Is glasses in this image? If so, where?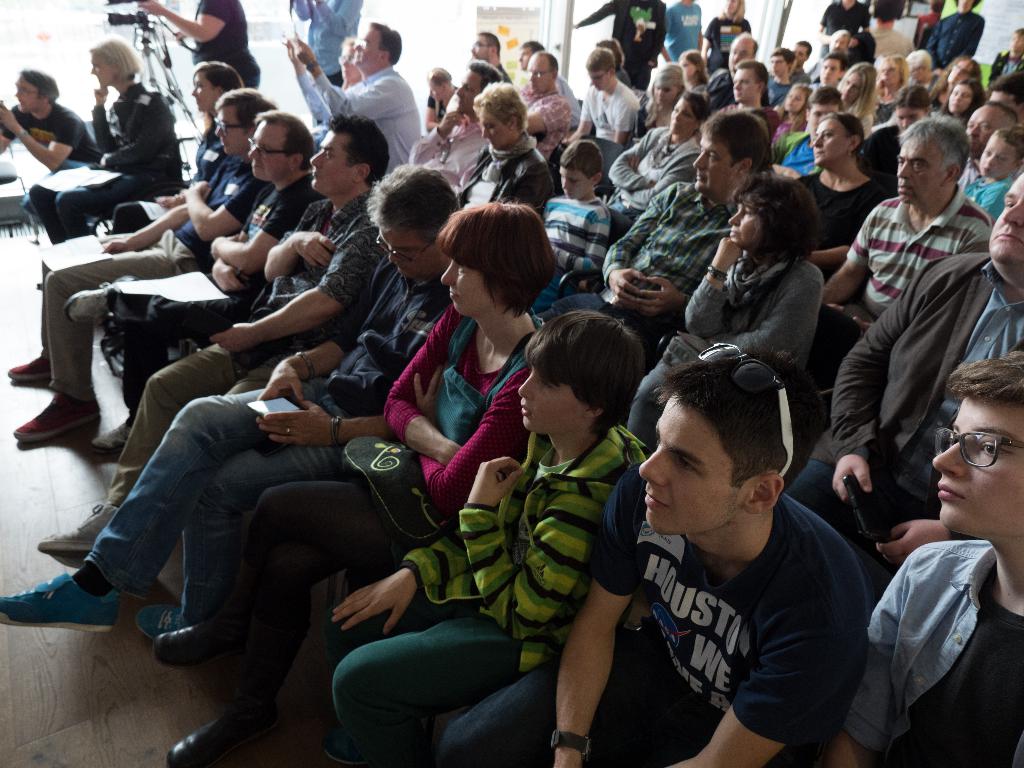
Yes, at locate(952, 64, 970, 79).
